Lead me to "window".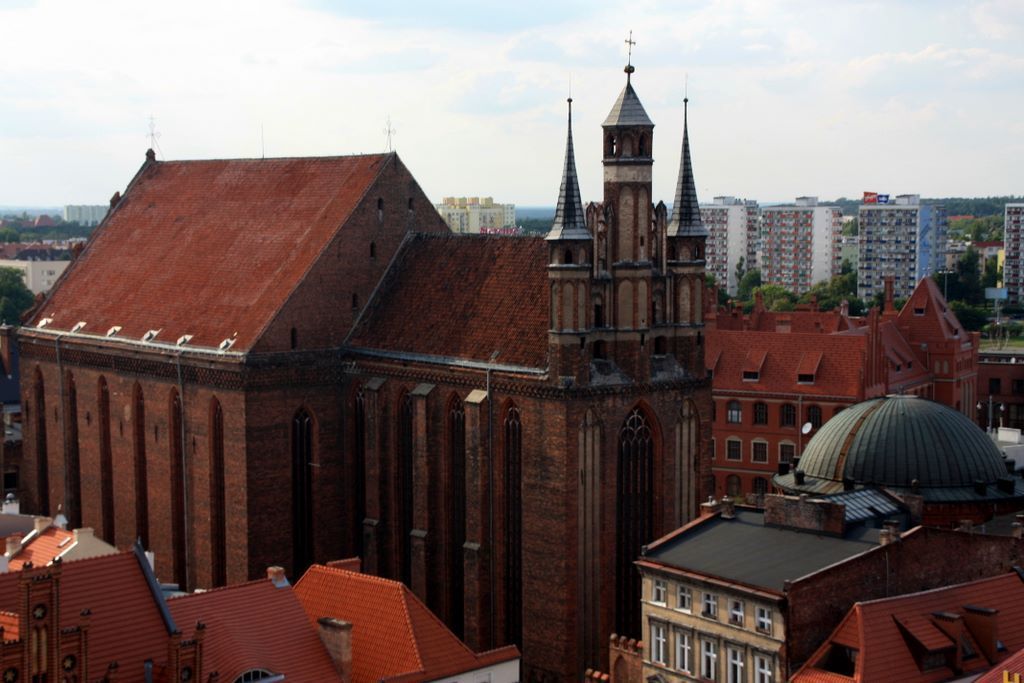
Lead to 721:473:740:496.
